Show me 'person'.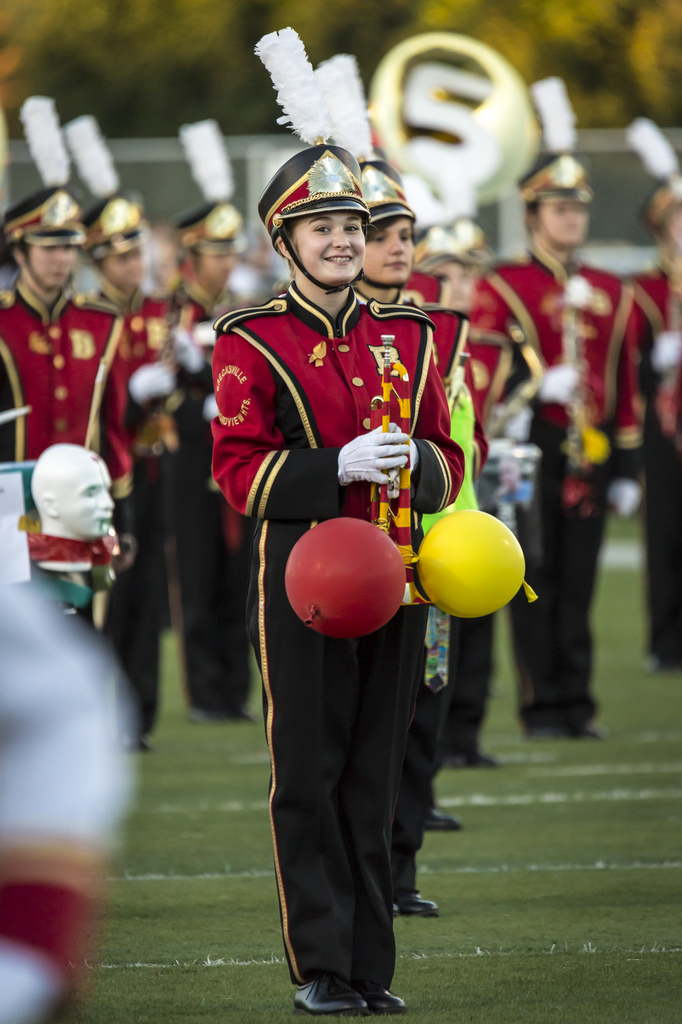
'person' is here: {"x1": 0, "y1": 97, "x2": 140, "y2": 636}.
